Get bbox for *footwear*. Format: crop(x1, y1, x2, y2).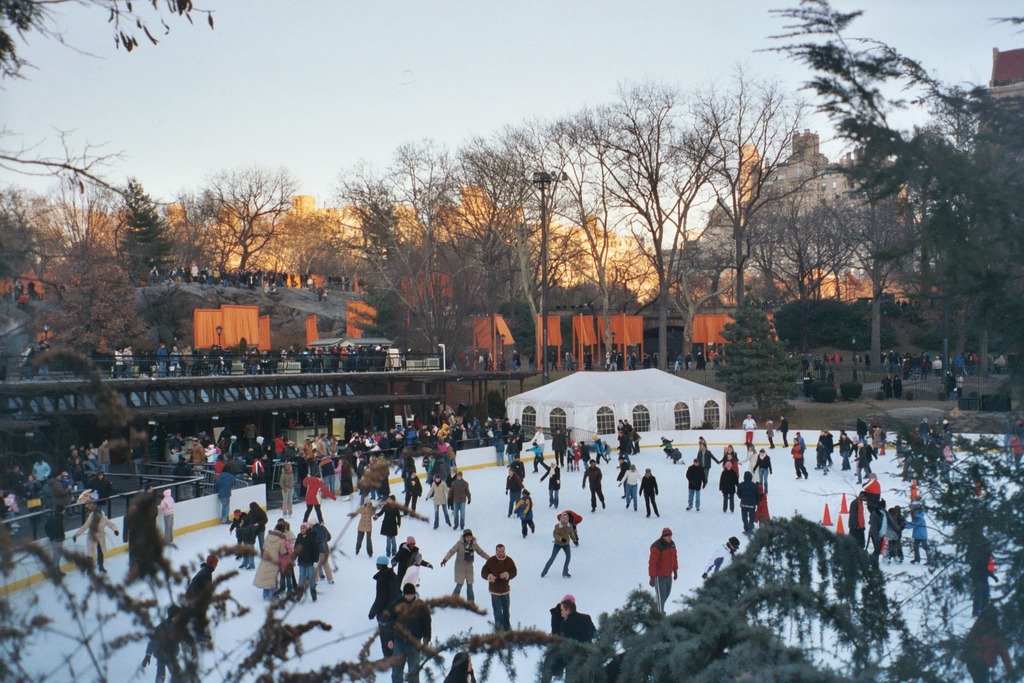
crop(237, 561, 245, 569).
